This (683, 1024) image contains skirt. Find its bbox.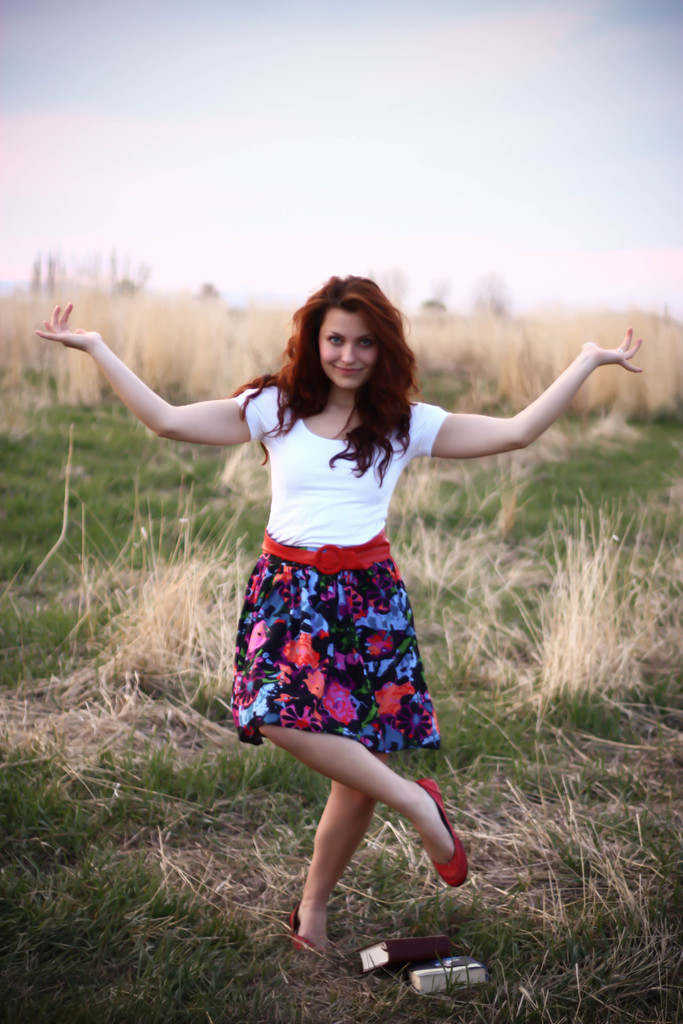
Rect(230, 533, 446, 746).
